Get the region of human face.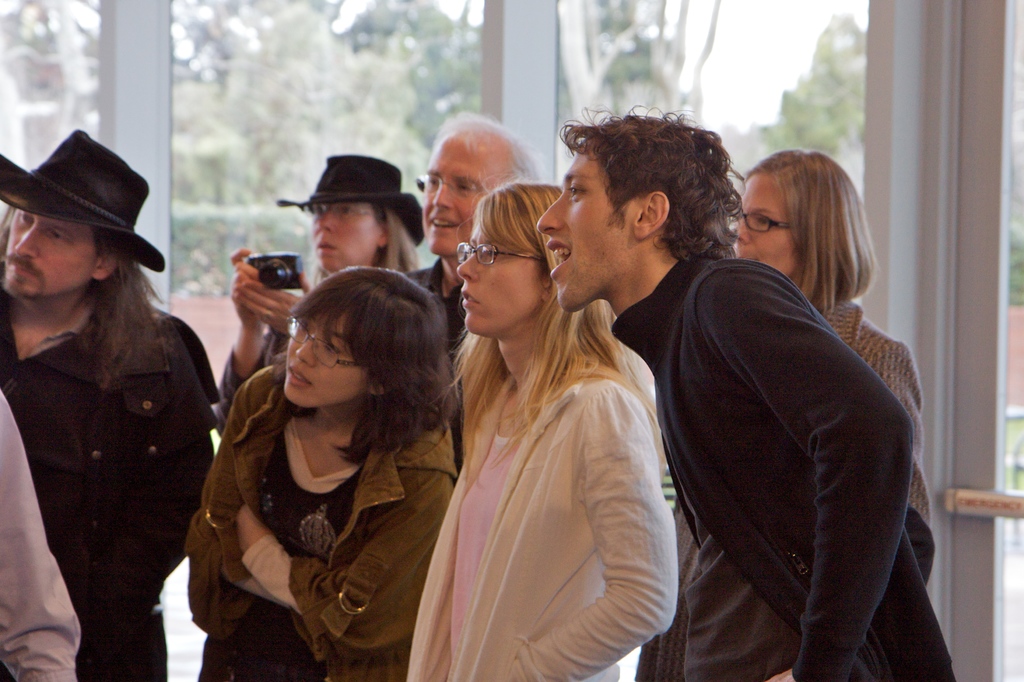
x1=283 y1=309 x2=367 y2=403.
